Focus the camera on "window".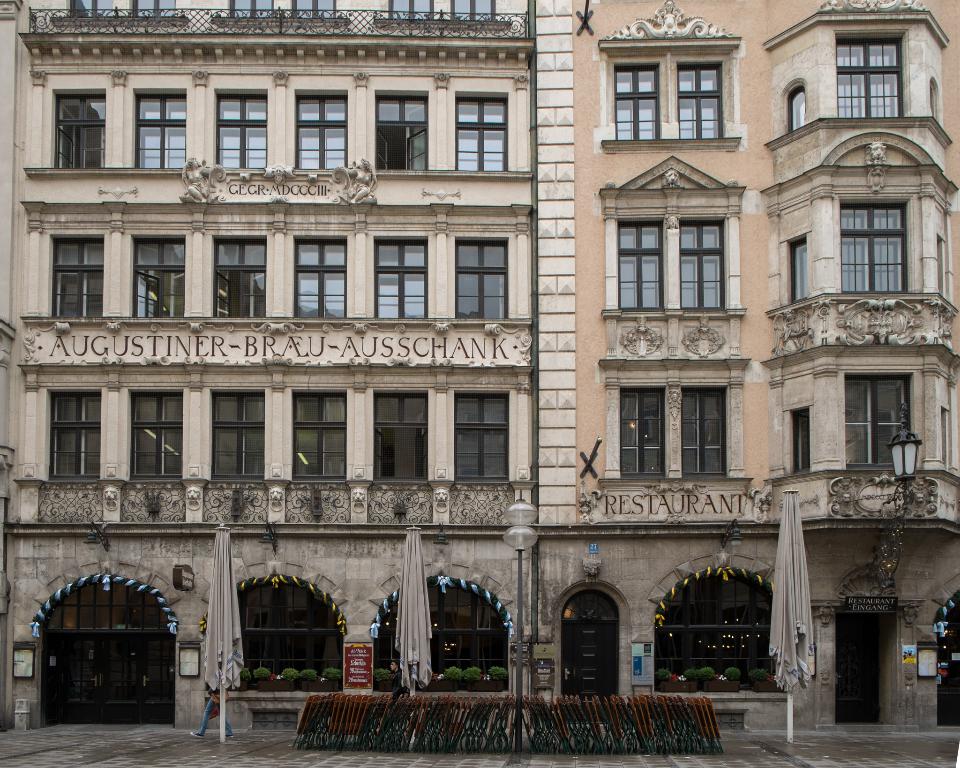
Focus region: x1=455, y1=91, x2=510, y2=172.
